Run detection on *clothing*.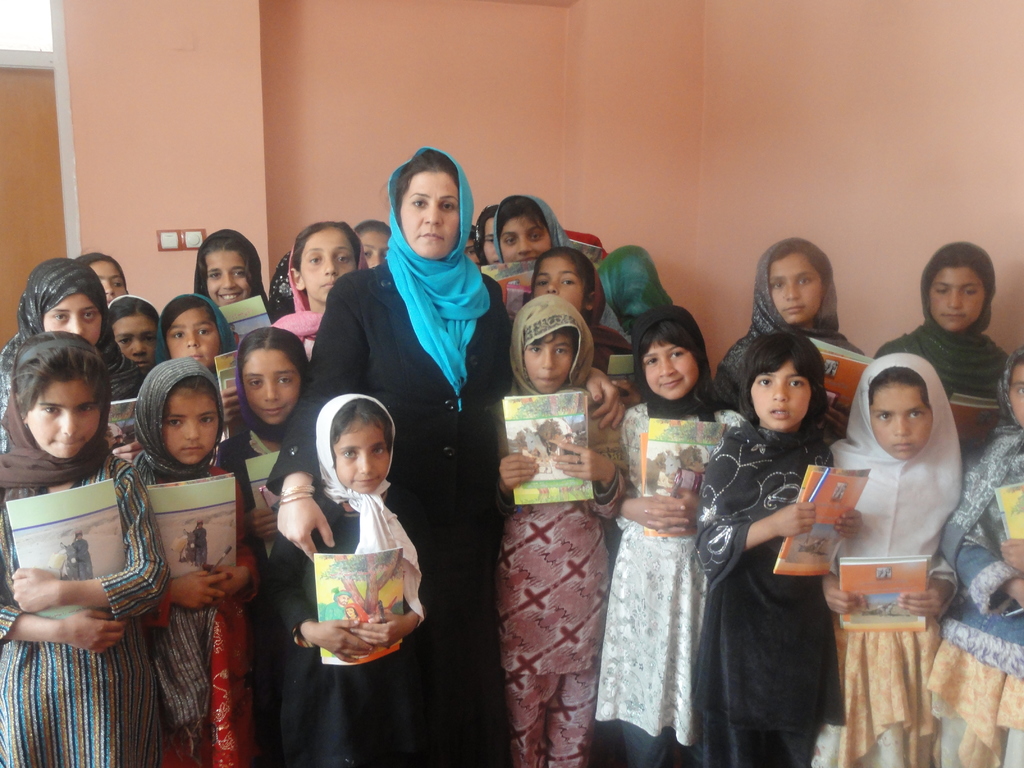
Result: pyautogui.locateOnScreen(924, 422, 1023, 767).
